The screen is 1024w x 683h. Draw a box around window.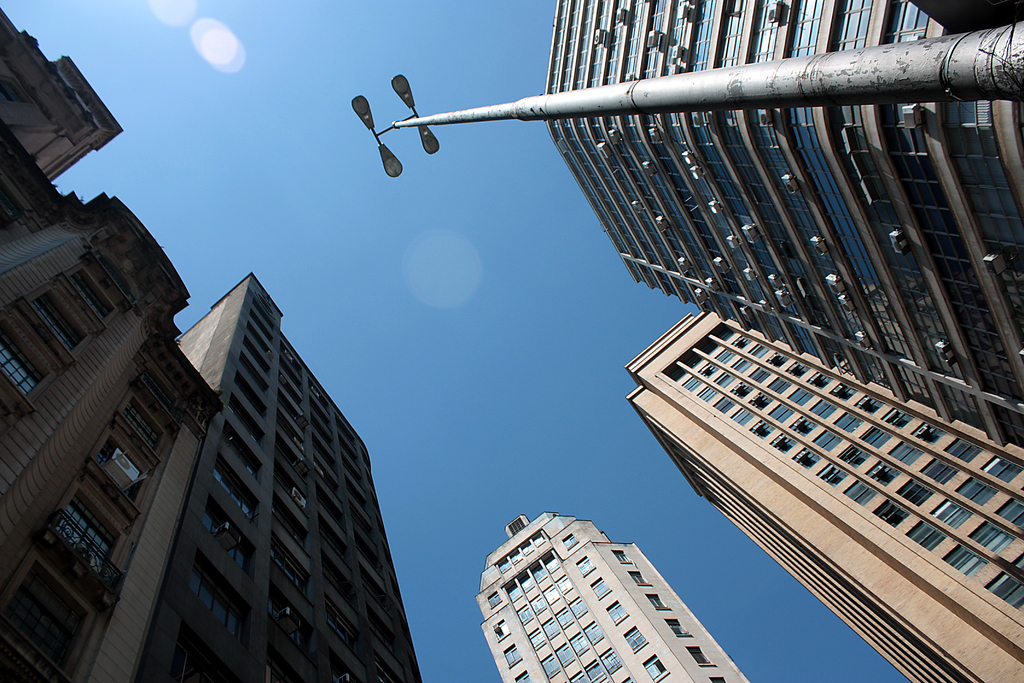
495,613,509,634.
